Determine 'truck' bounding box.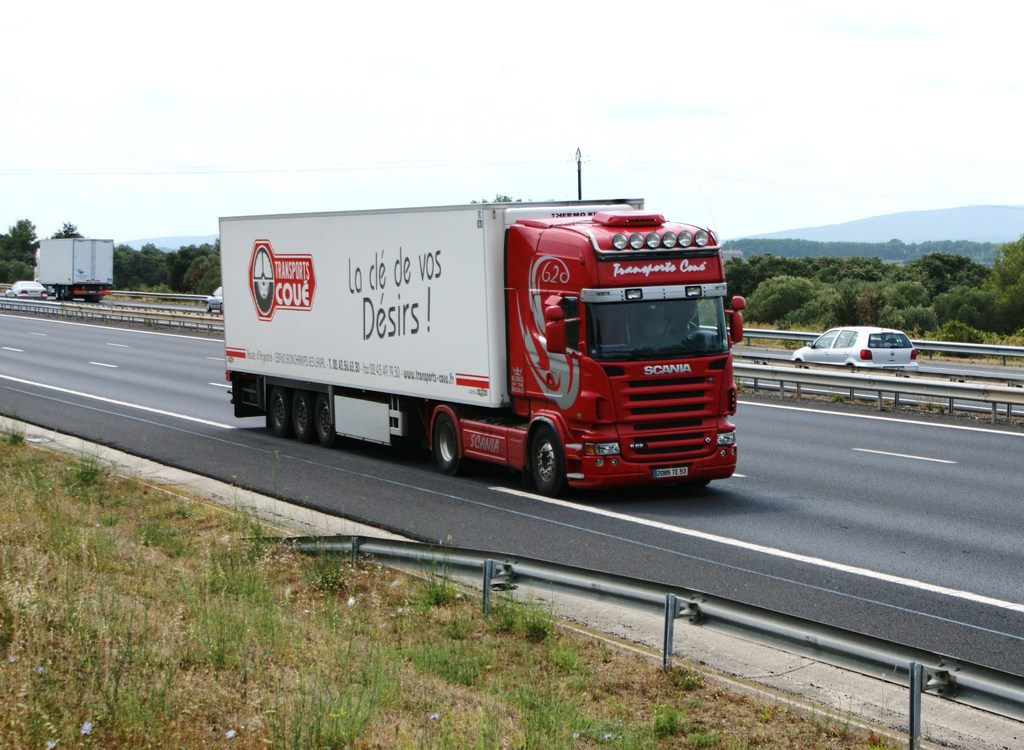
Determined: bbox(212, 184, 748, 478).
